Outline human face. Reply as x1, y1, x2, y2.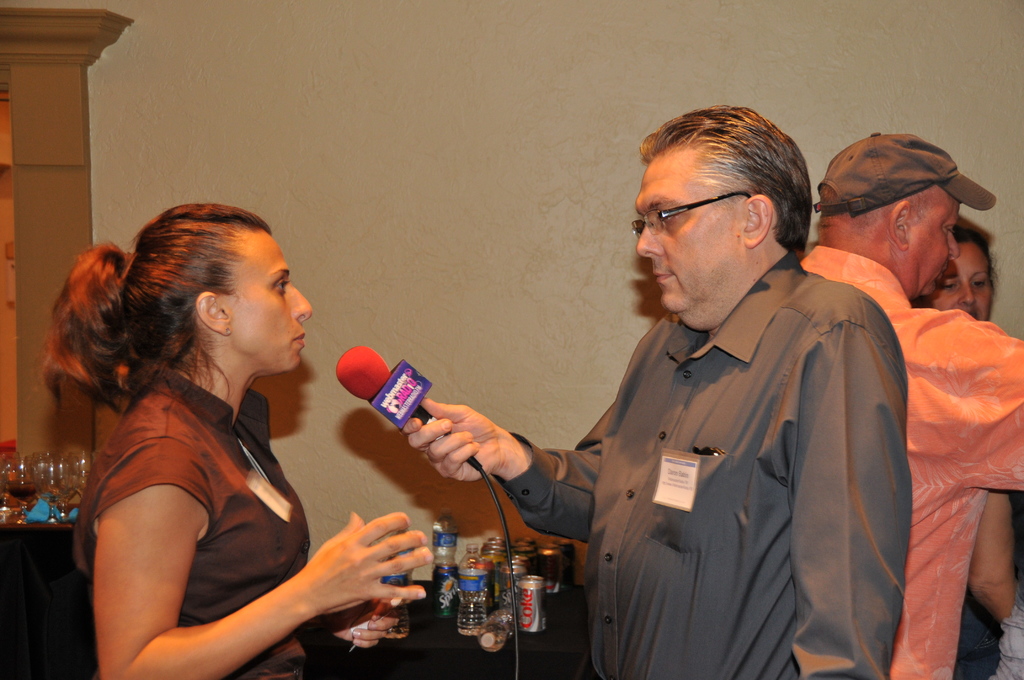
908, 198, 964, 296.
